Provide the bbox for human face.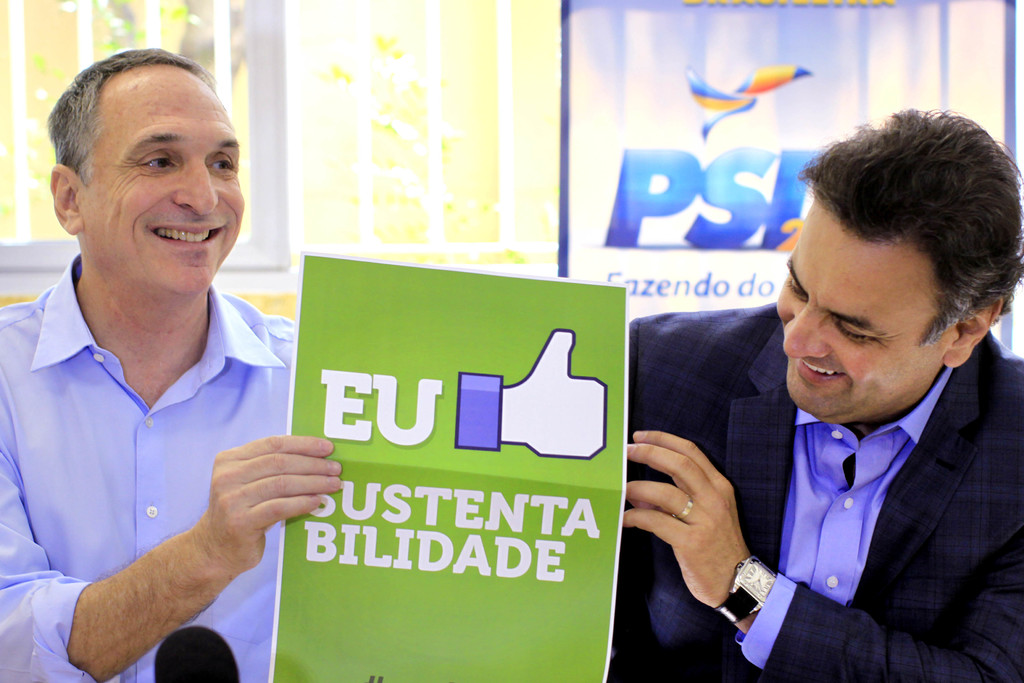
detection(79, 64, 246, 297).
